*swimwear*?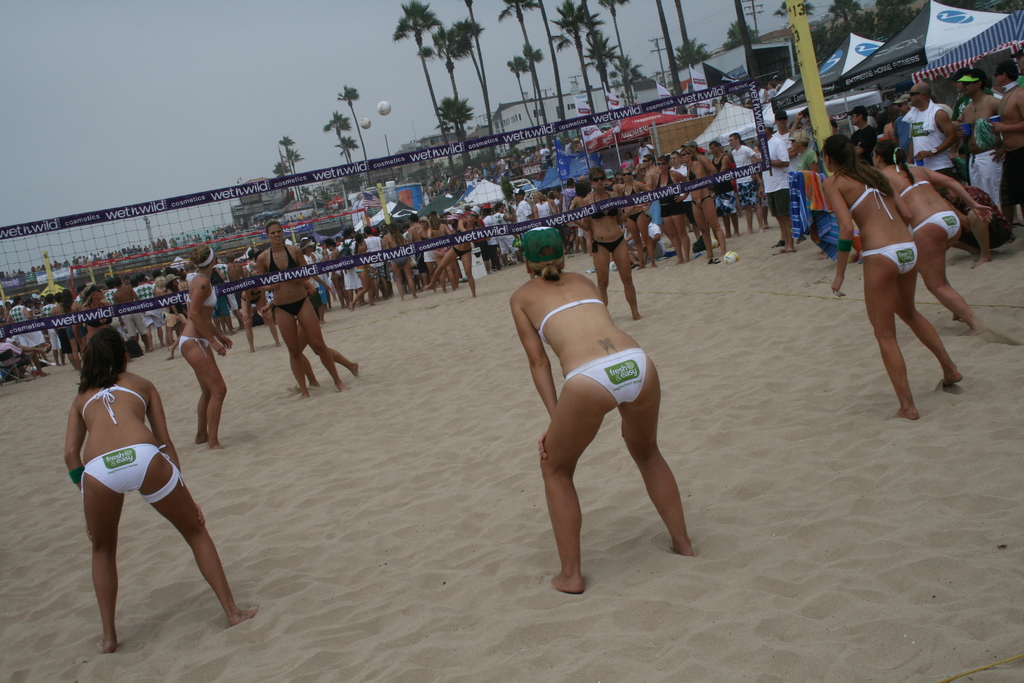
x1=626, y1=210, x2=641, y2=222
